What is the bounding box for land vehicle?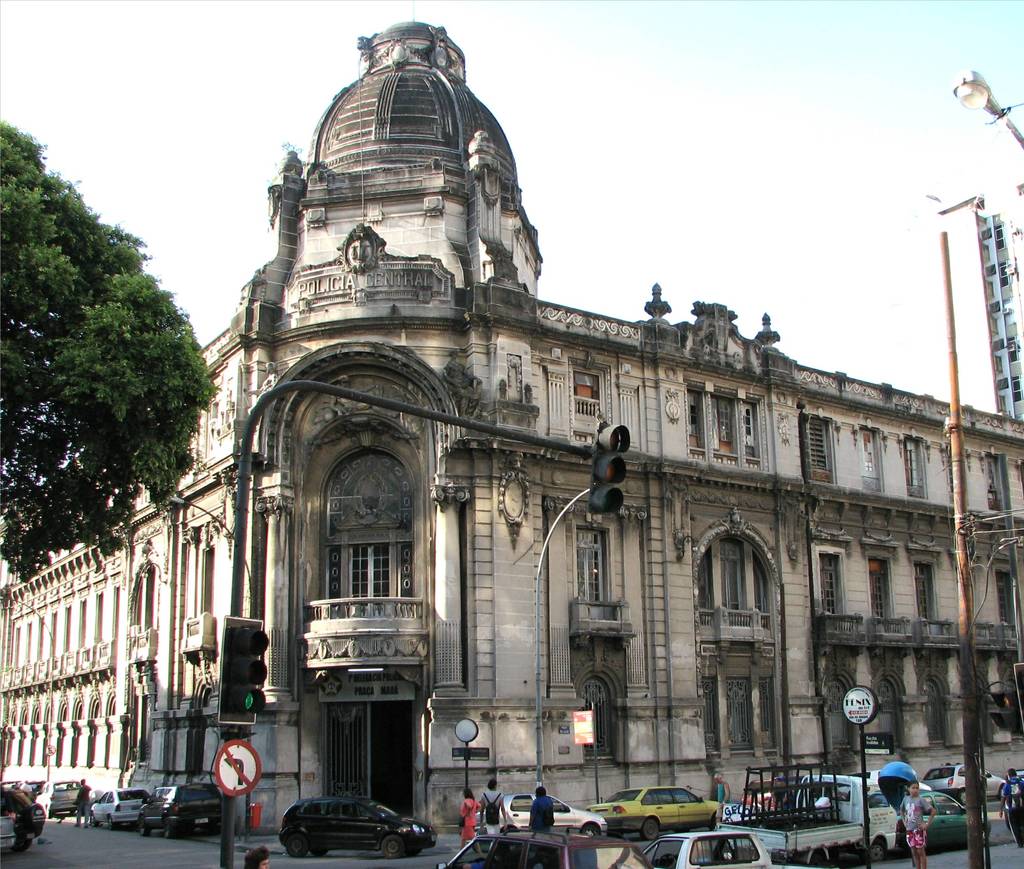
(722, 763, 898, 868).
